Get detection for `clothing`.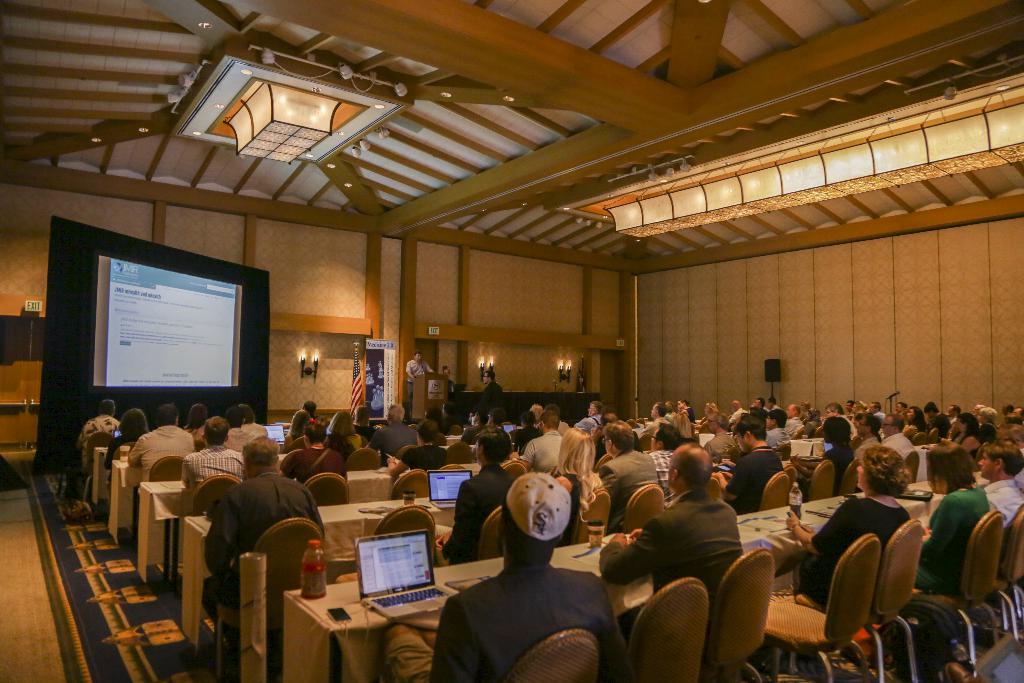
Detection: 282, 446, 337, 483.
